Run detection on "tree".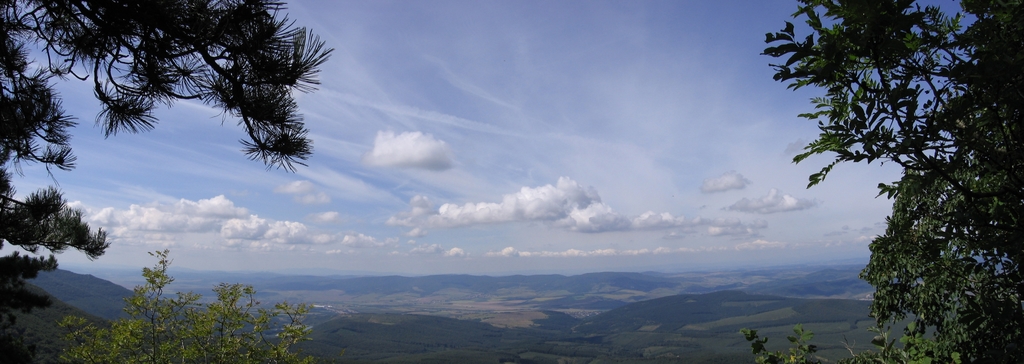
Result: 0:0:334:287.
